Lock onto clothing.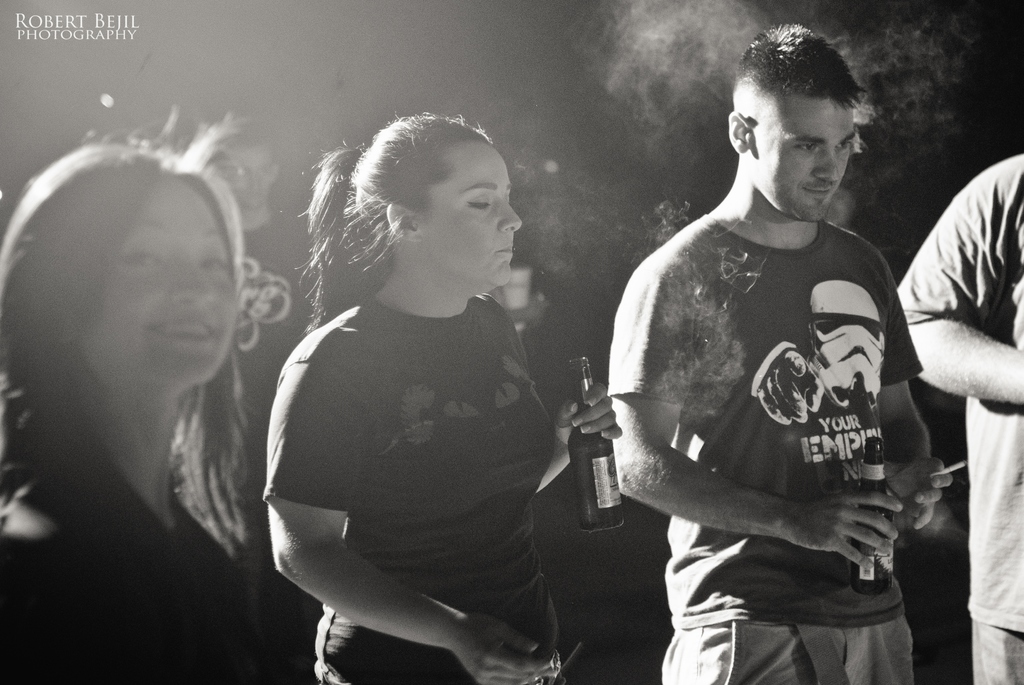
Locked: 609 215 924 622.
